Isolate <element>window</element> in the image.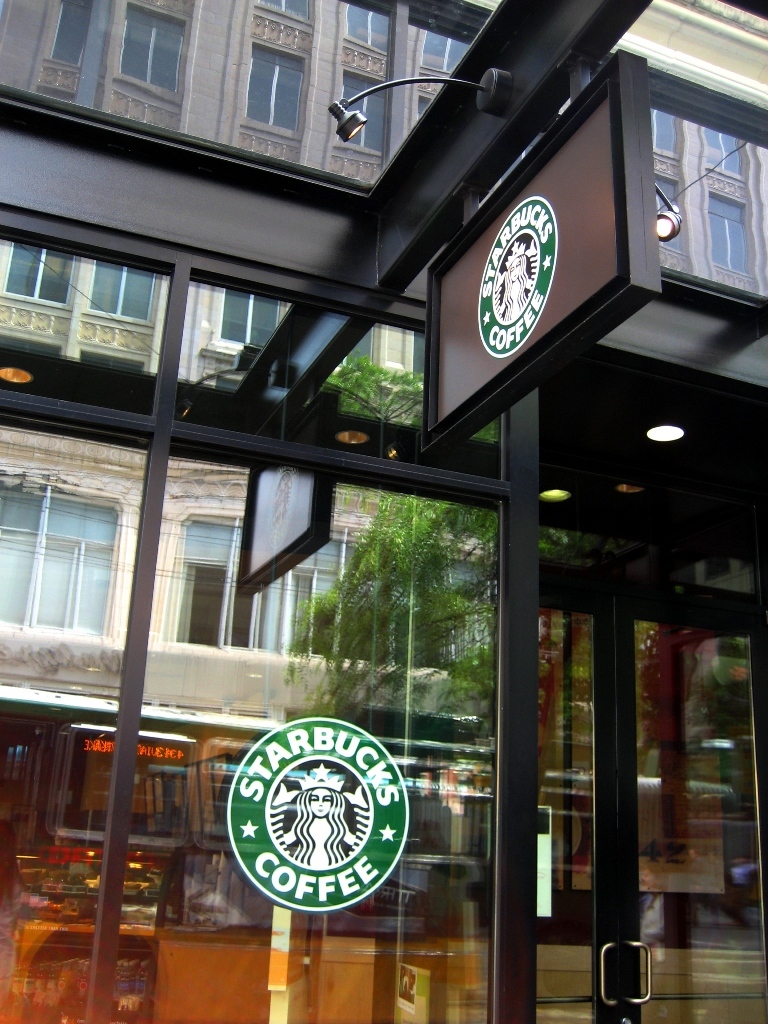
Isolated region: select_region(326, 69, 385, 148).
